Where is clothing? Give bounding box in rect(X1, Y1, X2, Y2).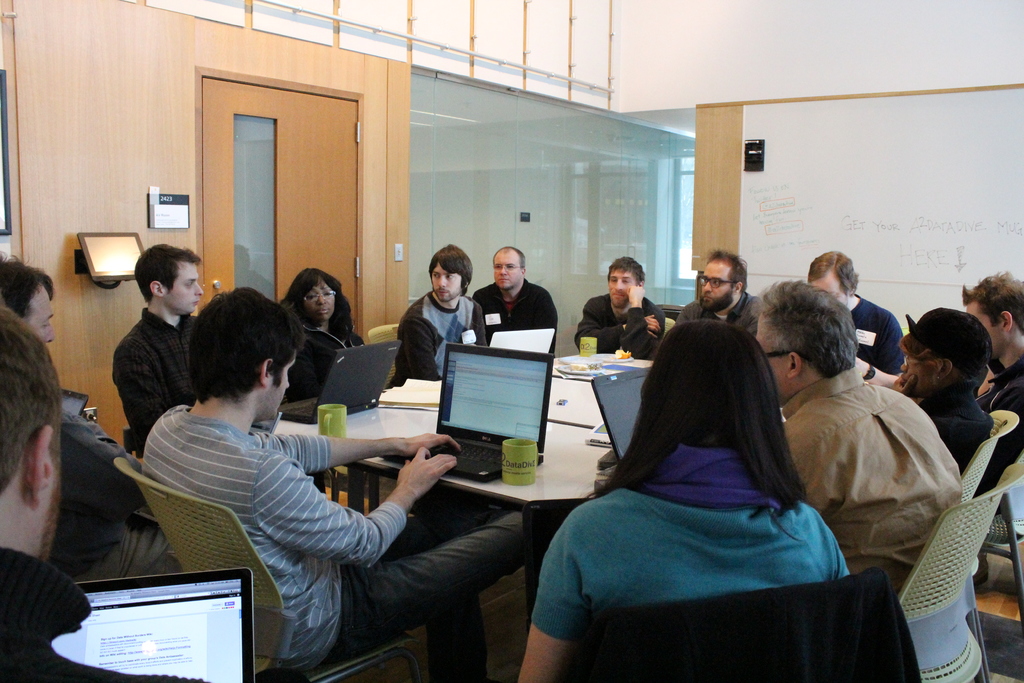
rect(135, 309, 202, 440).
